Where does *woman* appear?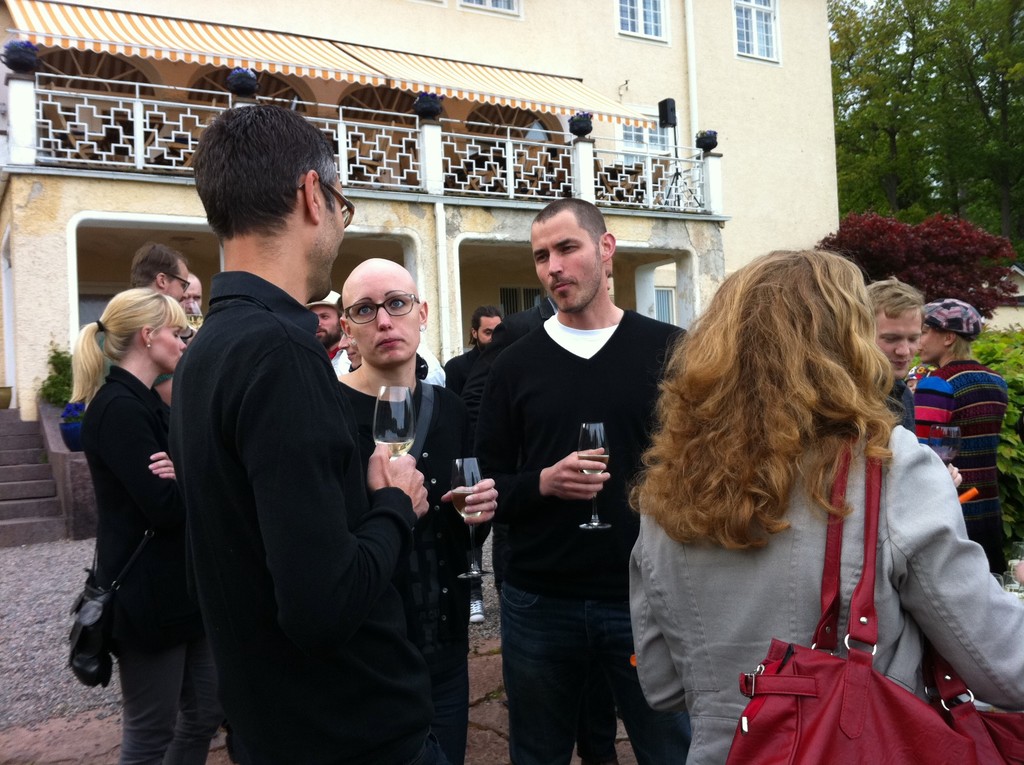
Appears at left=900, top=295, right=1007, bottom=577.
